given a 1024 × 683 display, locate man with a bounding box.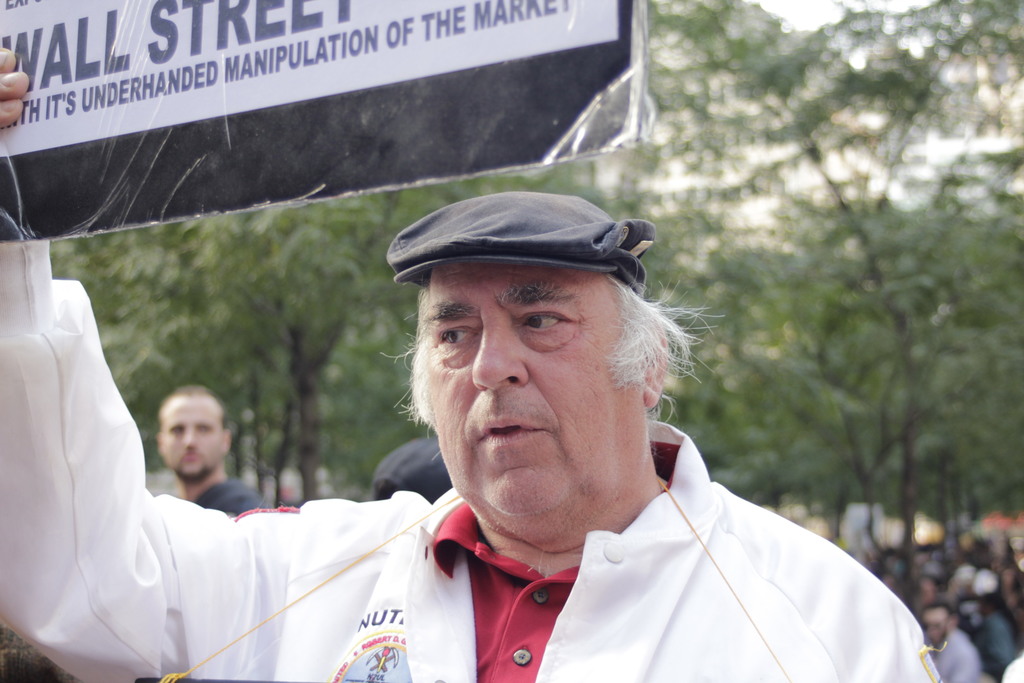
Located: x1=913 y1=602 x2=981 y2=682.
